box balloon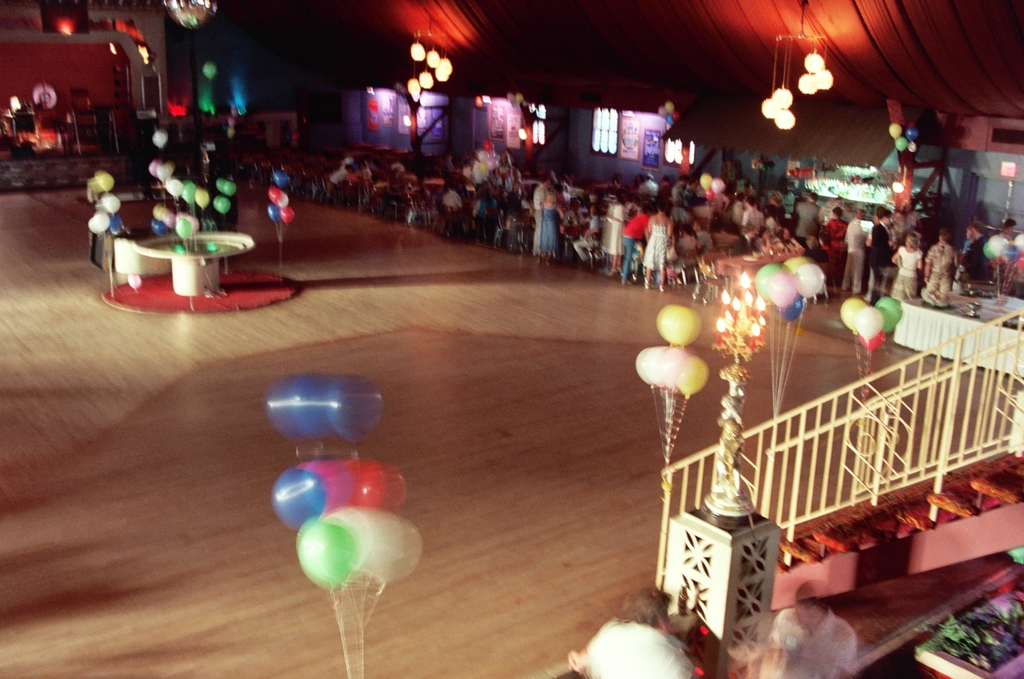
l=165, t=179, r=183, b=197
